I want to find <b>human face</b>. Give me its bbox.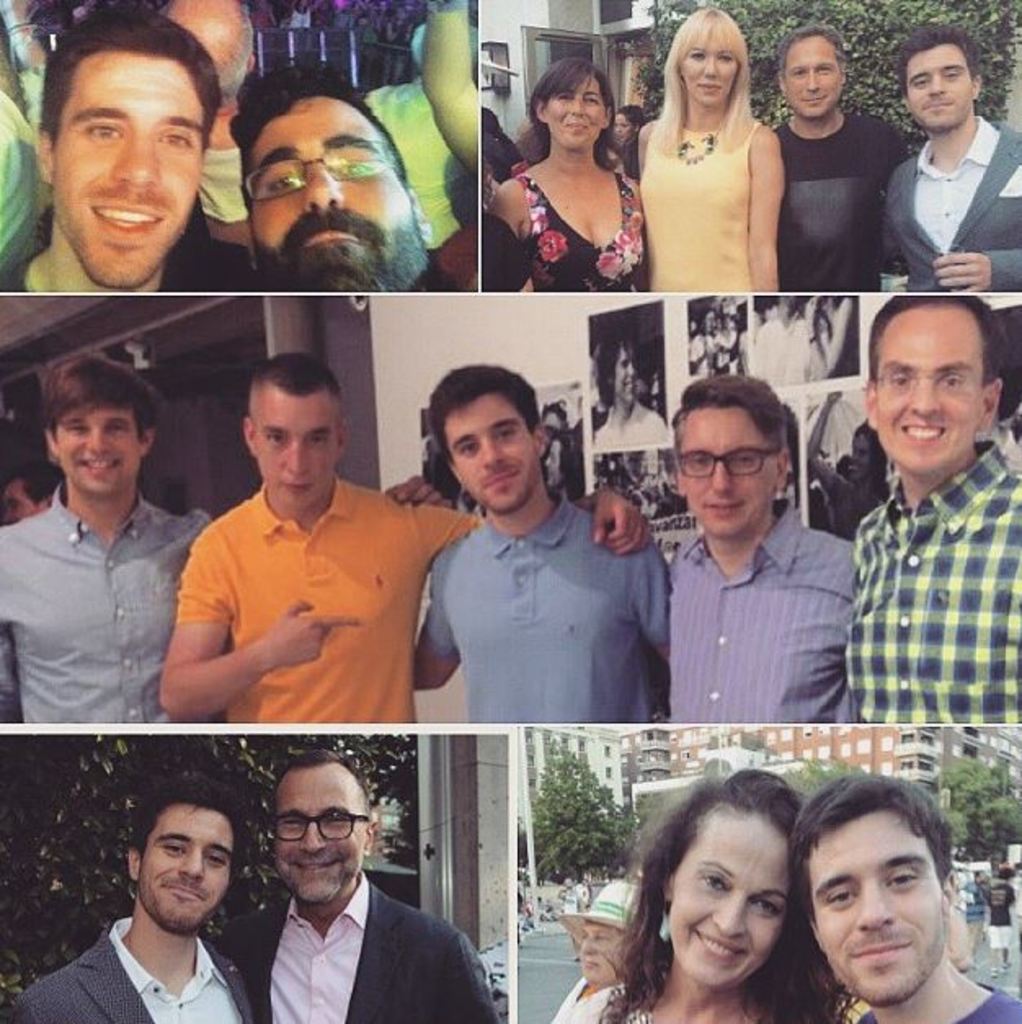
(779,38,842,116).
